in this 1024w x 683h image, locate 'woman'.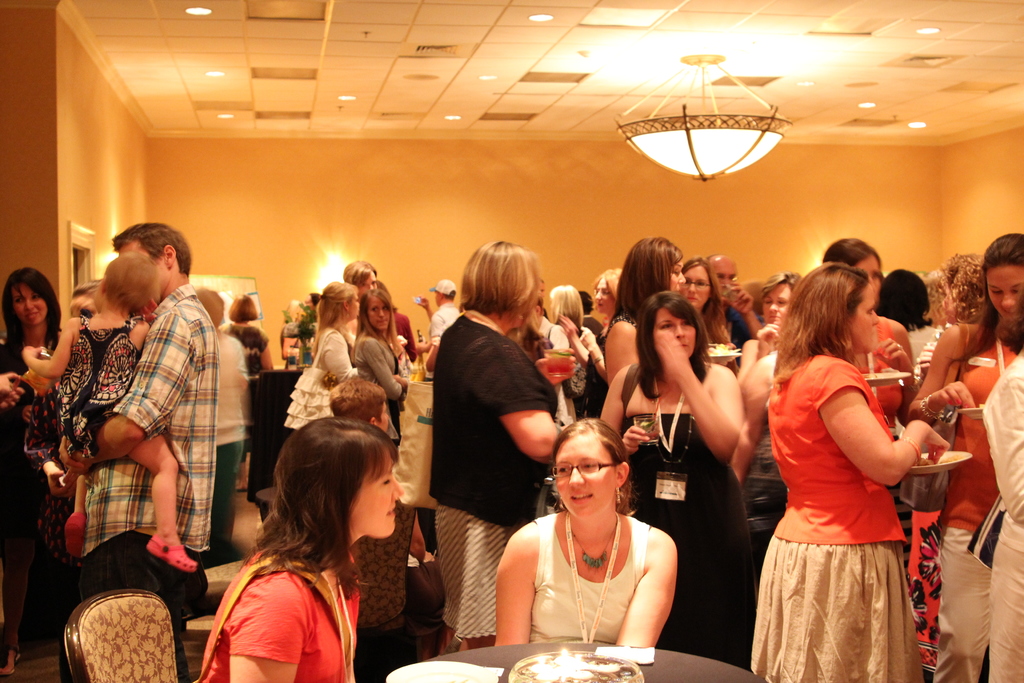
Bounding box: 0,256,62,640.
